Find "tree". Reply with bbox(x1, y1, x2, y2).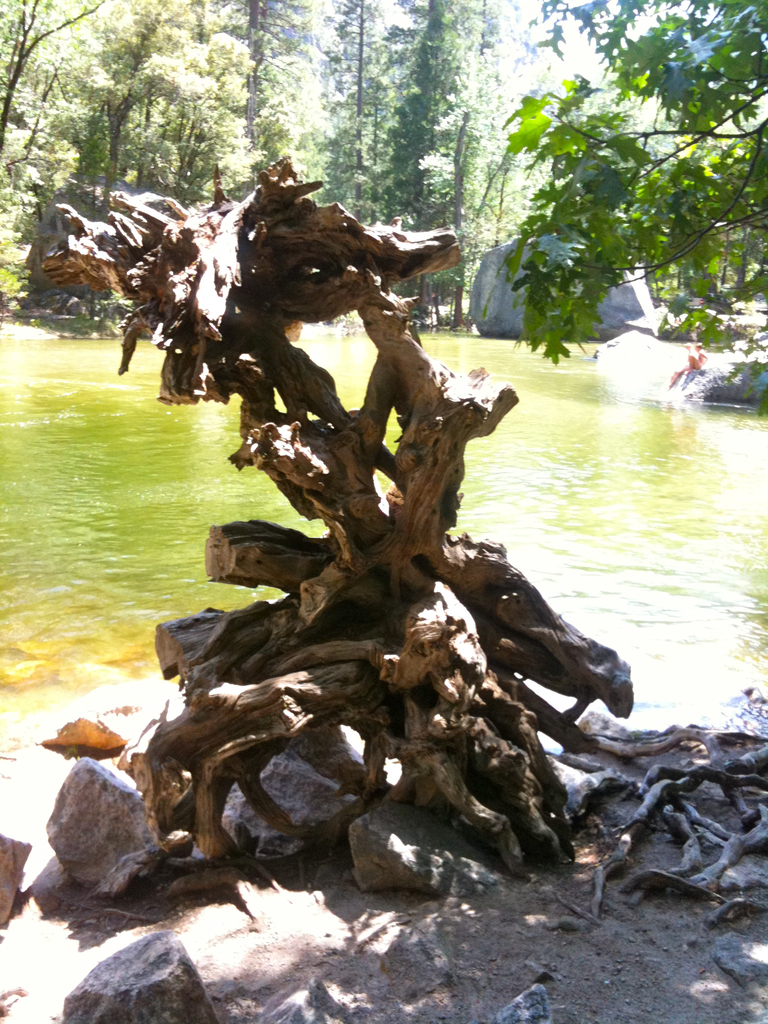
bbox(209, 0, 296, 175).
